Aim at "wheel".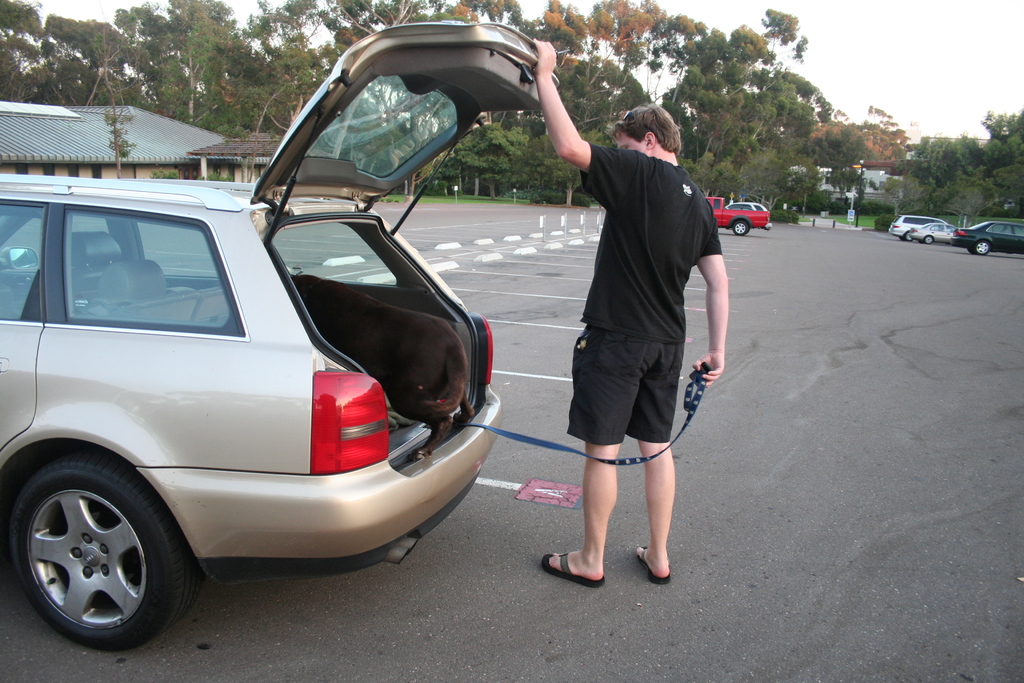
Aimed at (left=899, top=229, right=911, bottom=241).
